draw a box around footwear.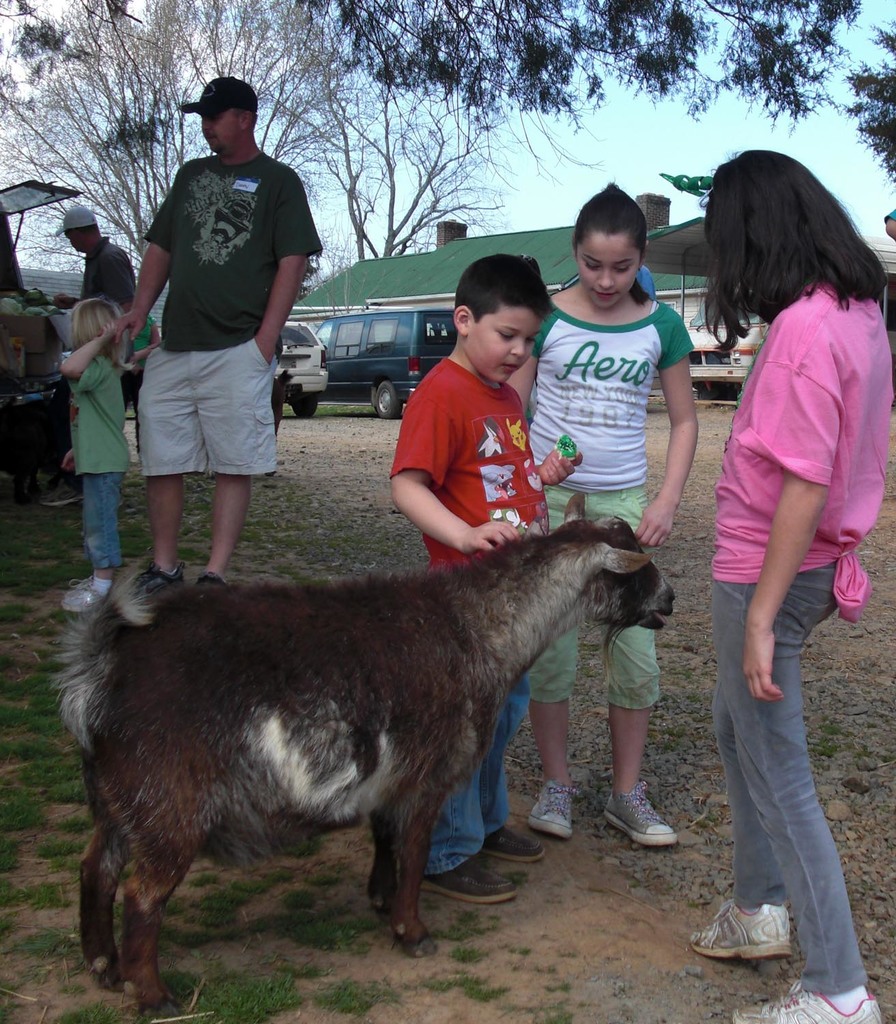
rect(537, 768, 581, 845).
